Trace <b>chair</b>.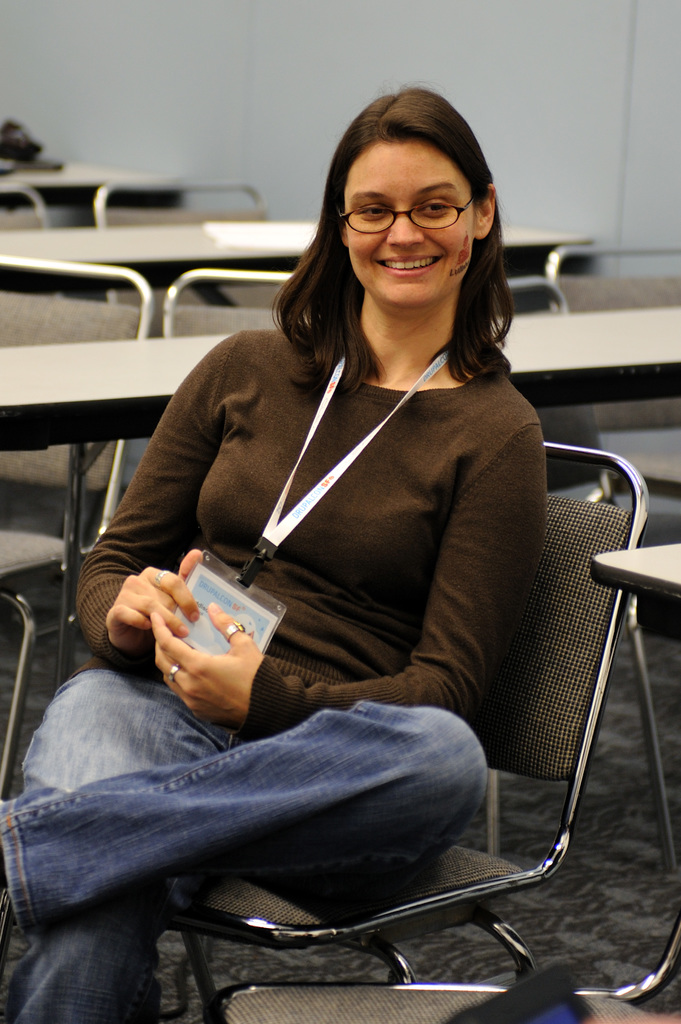
Traced to (488, 273, 618, 502).
